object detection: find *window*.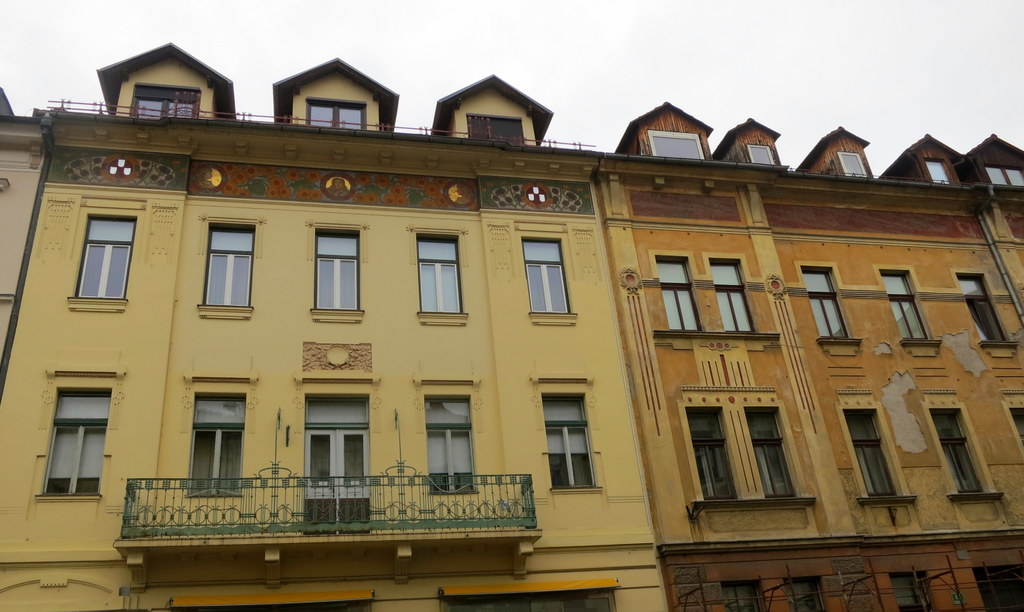
l=426, t=398, r=482, b=494.
